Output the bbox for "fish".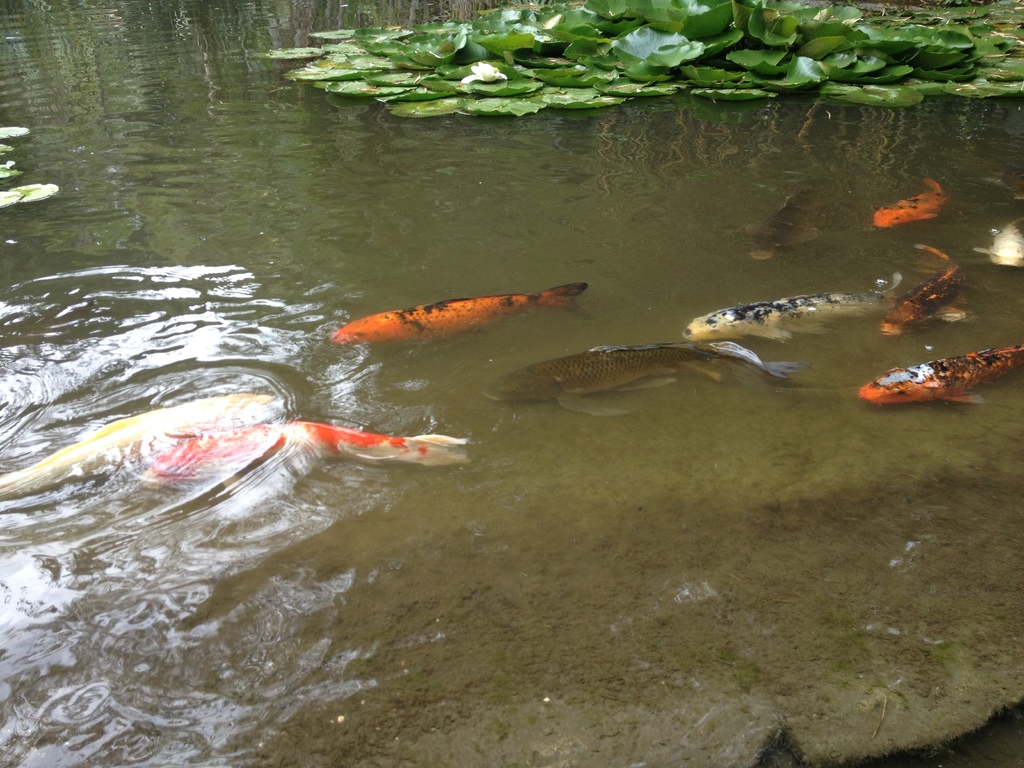
(left=331, top=287, right=596, bottom=371).
